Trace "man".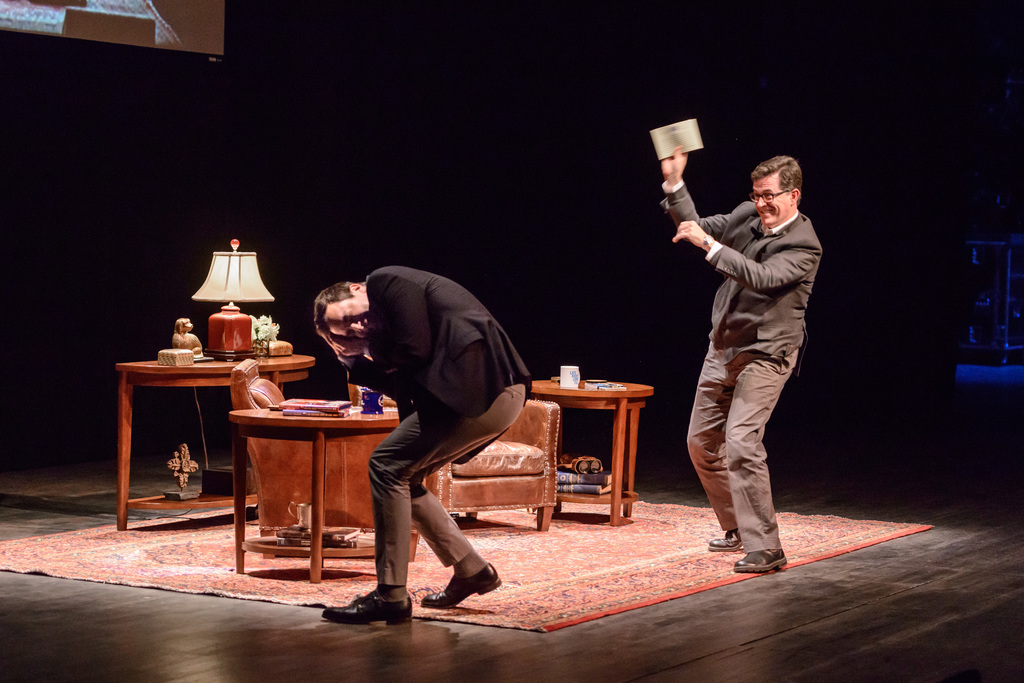
Traced to <bbox>317, 267, 534, 628</bbox>.
